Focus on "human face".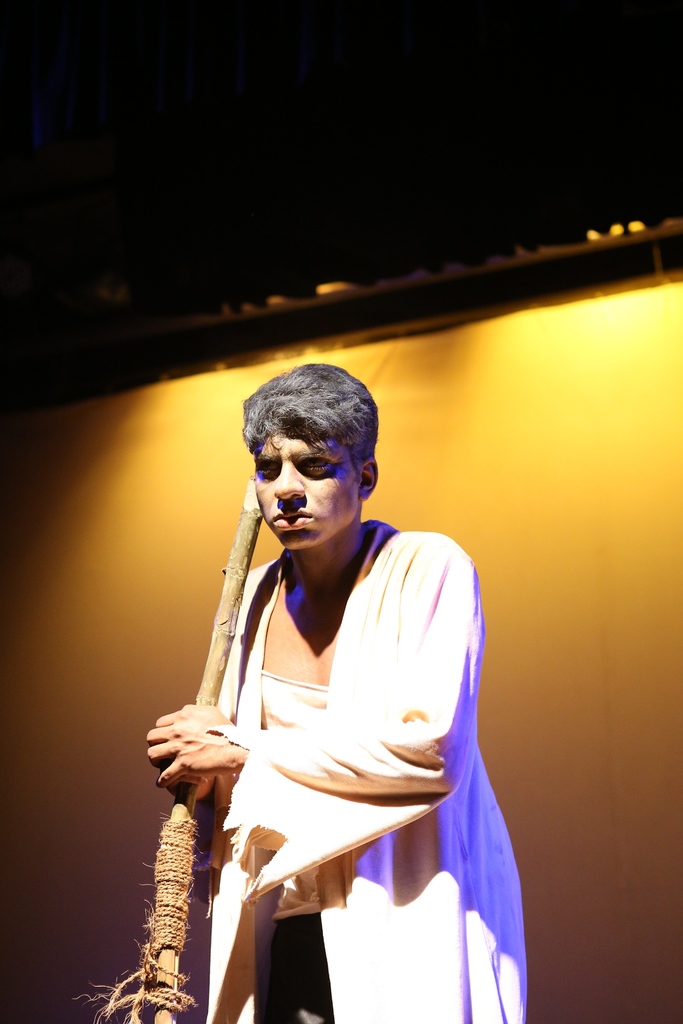
Focused at {"x1": 259, "y1": 433, "x2": 359, "y2": 548}.
